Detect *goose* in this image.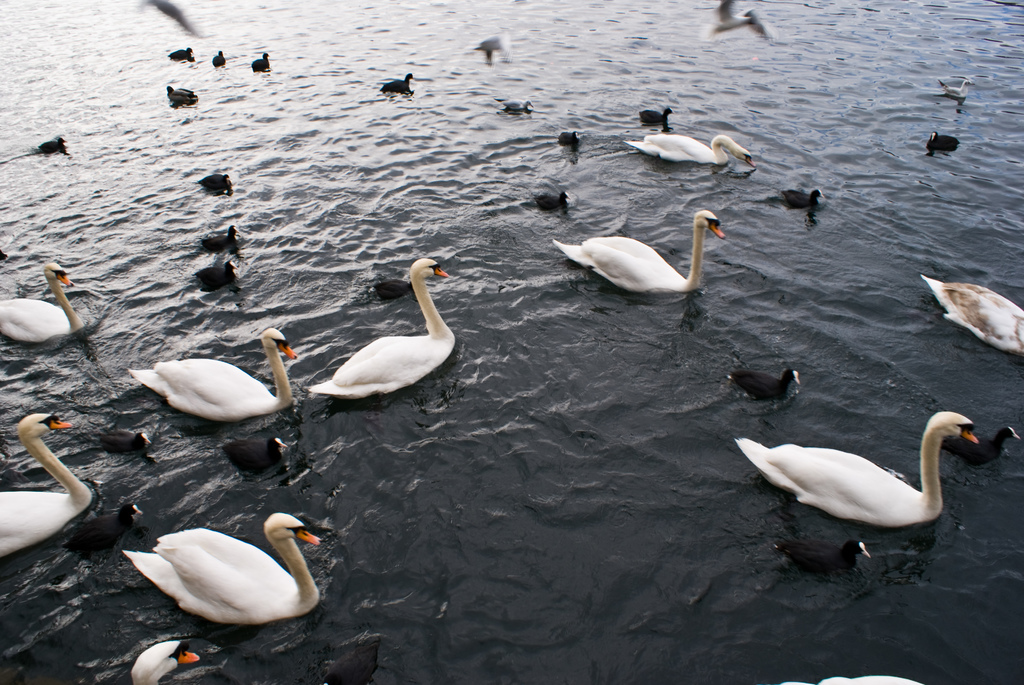
Detection: (left=307, top=256, right=450, bottom=402).
